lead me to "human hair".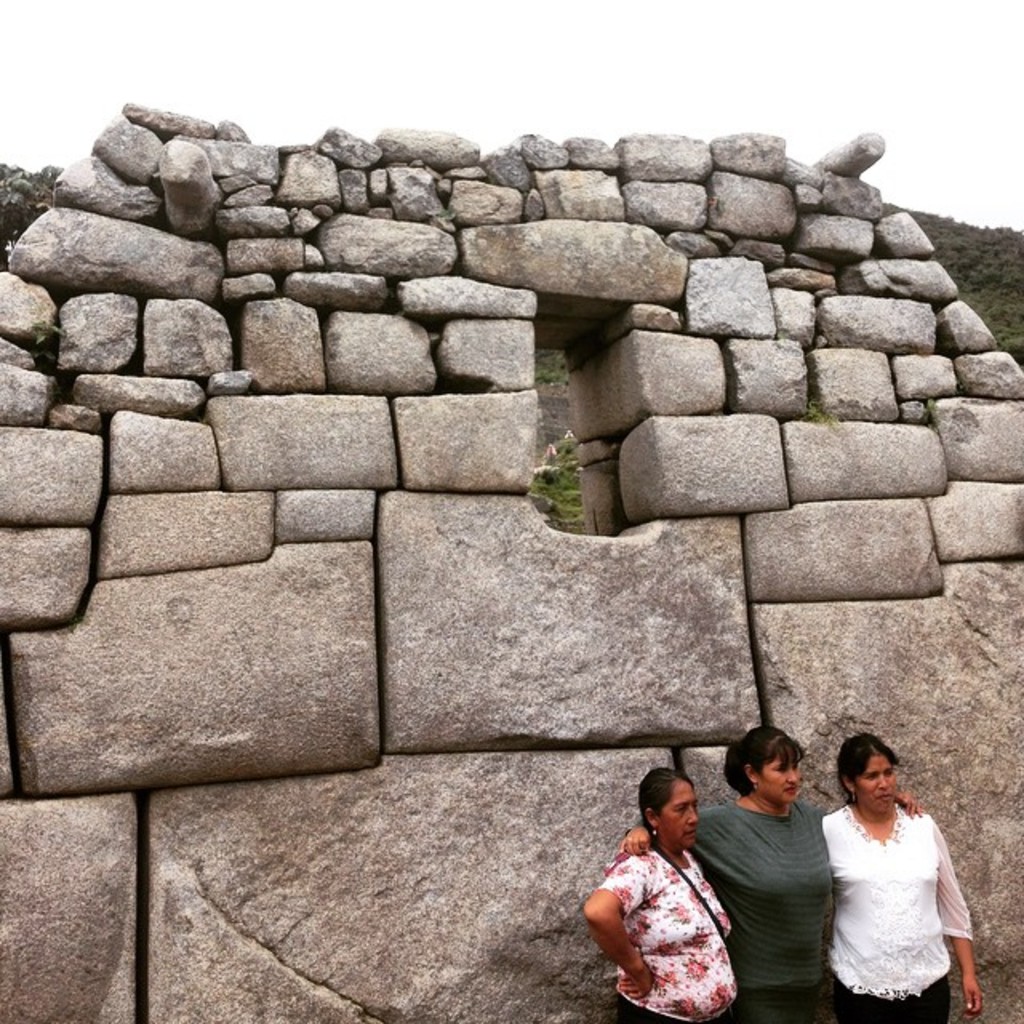
Lead to bbox=(635, 765, 690, 842).
